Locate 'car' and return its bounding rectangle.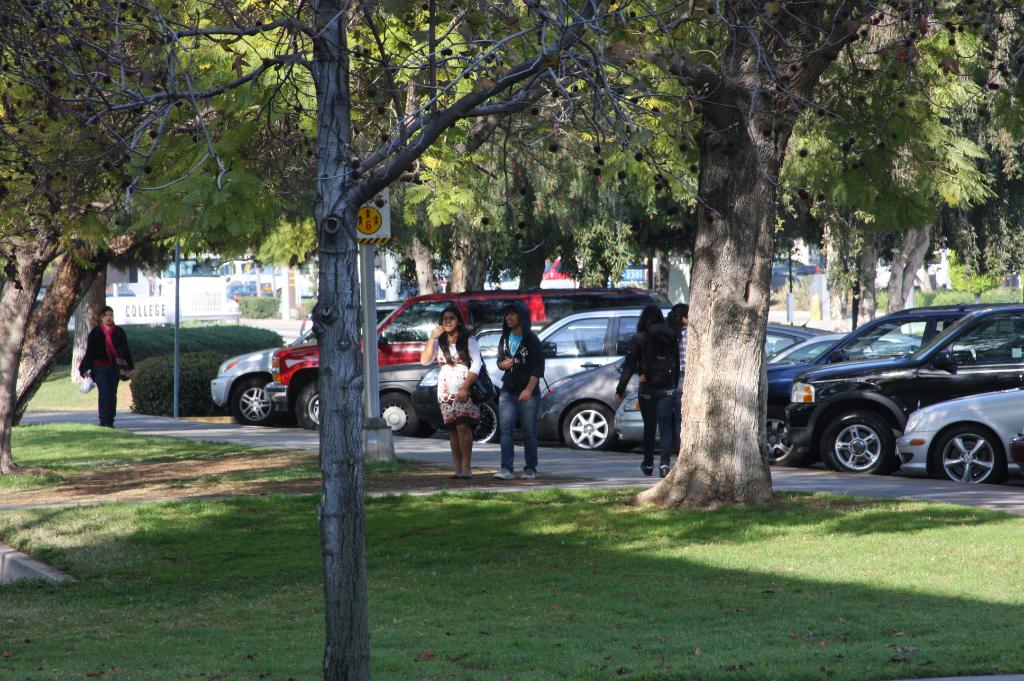
crop(411, 305, 673, 447).
